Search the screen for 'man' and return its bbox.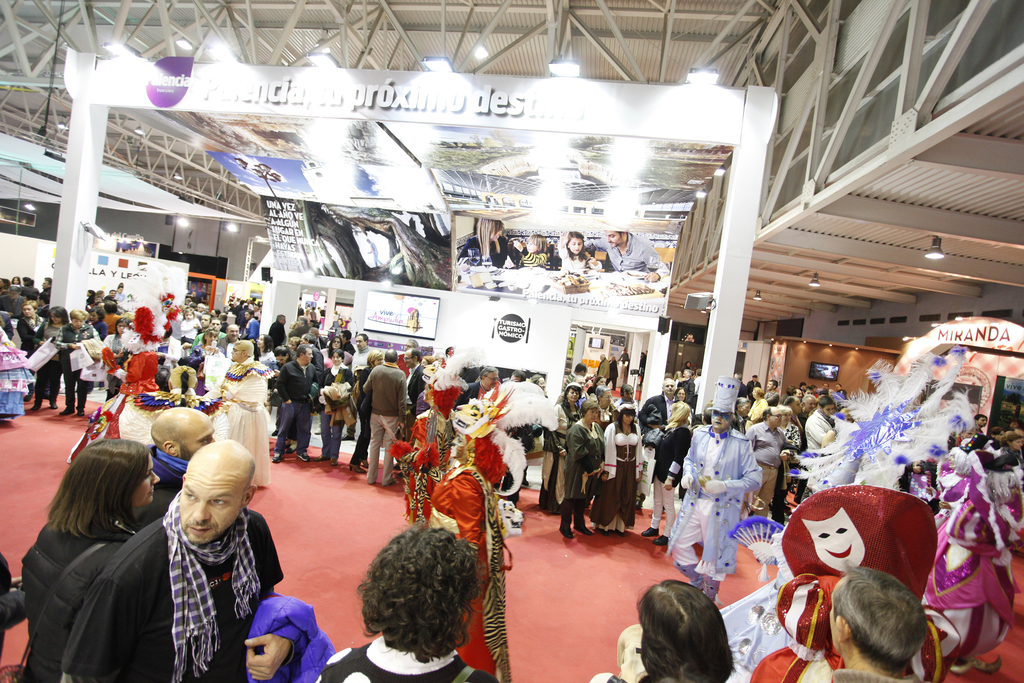
Found: [x1=582, y1=210, x2=656, y2=282].
